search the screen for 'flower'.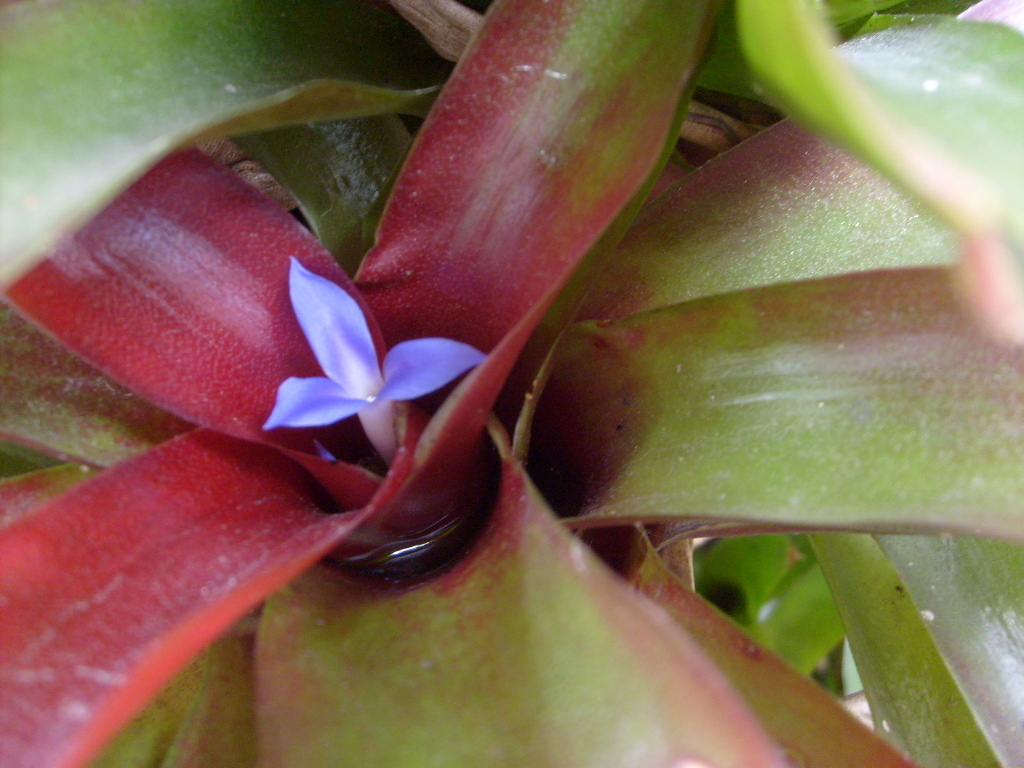
Found at crop(267, 254, 490, 465).
